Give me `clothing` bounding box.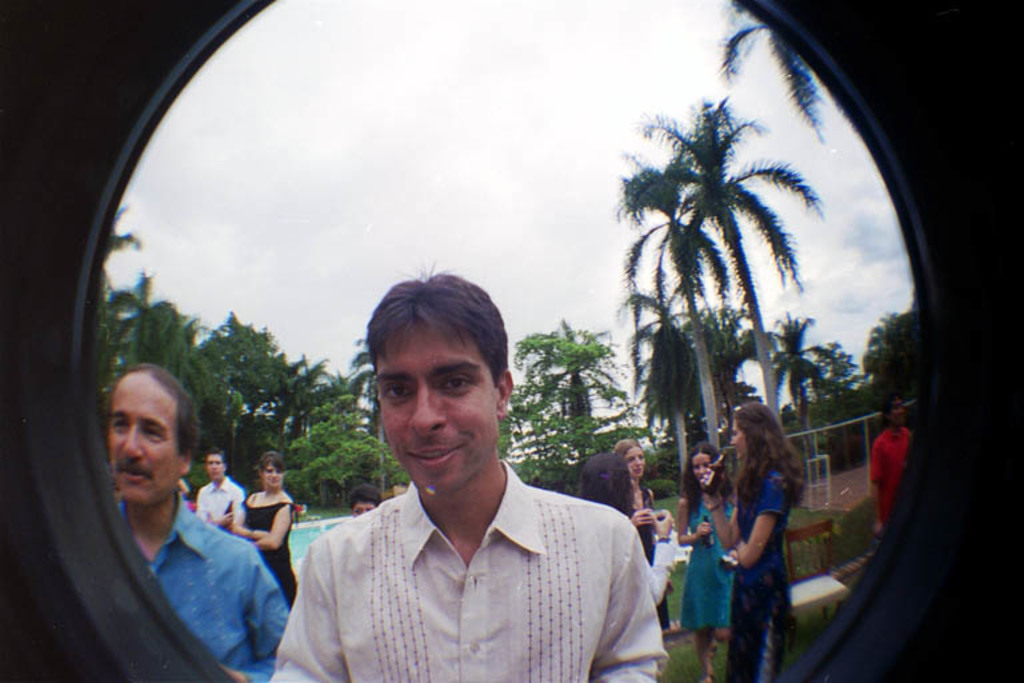
(x1=195, y1=475, x2=245, y2=536).
